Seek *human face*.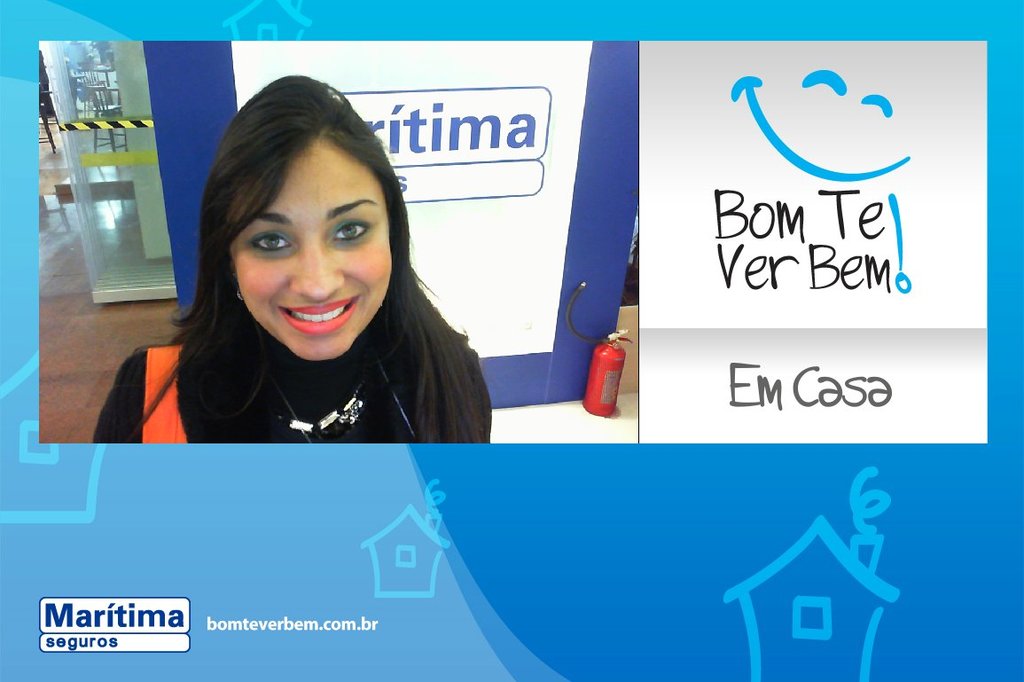
<box>231,145,392,362</box>.
